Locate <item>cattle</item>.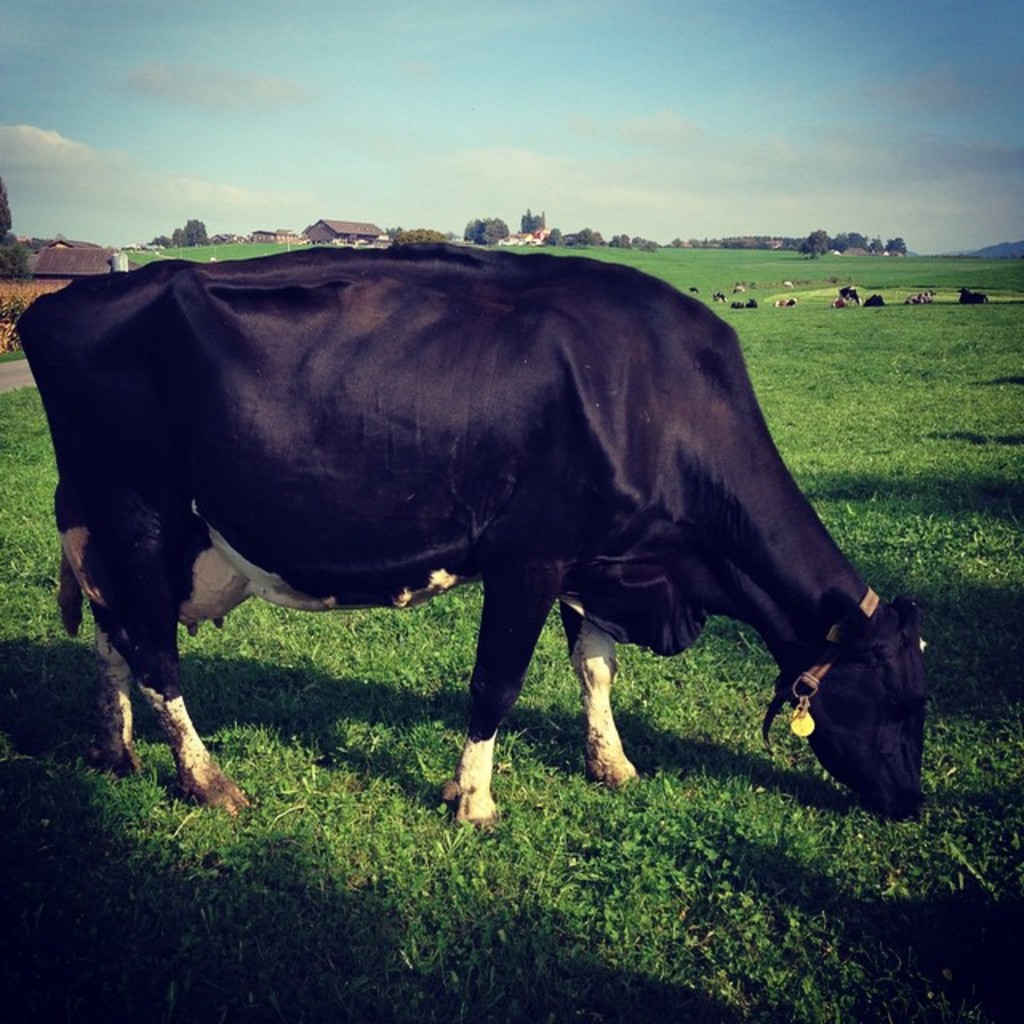
Bounding box: BBox(773, 296, 795, 307).
